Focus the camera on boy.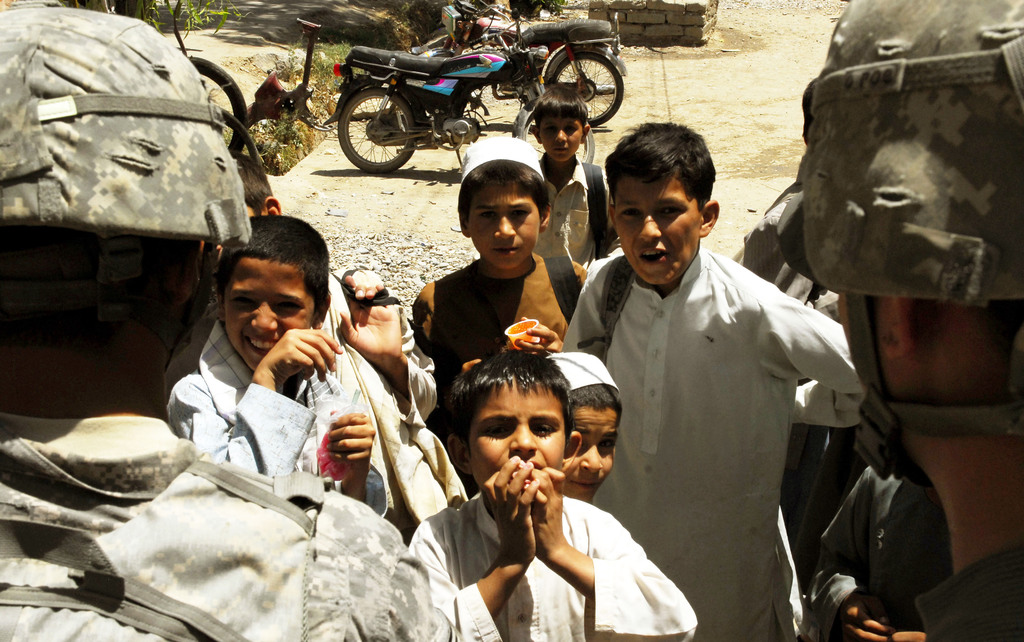
Focus region: [411,136,588,499].
